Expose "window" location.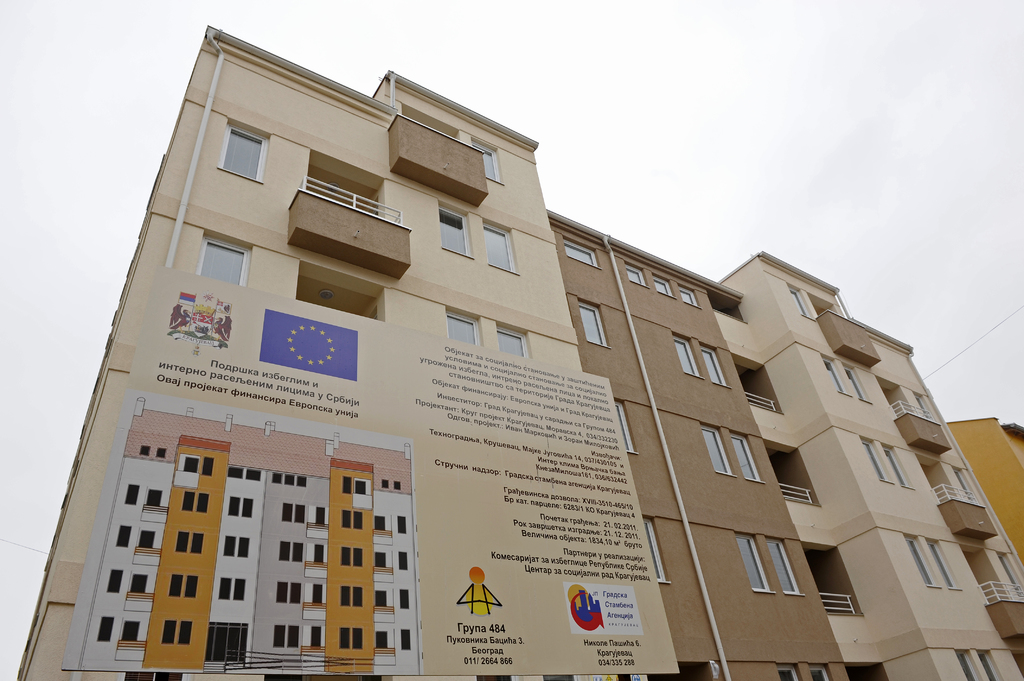
Exposed at region(481, 220, 508, 266).
